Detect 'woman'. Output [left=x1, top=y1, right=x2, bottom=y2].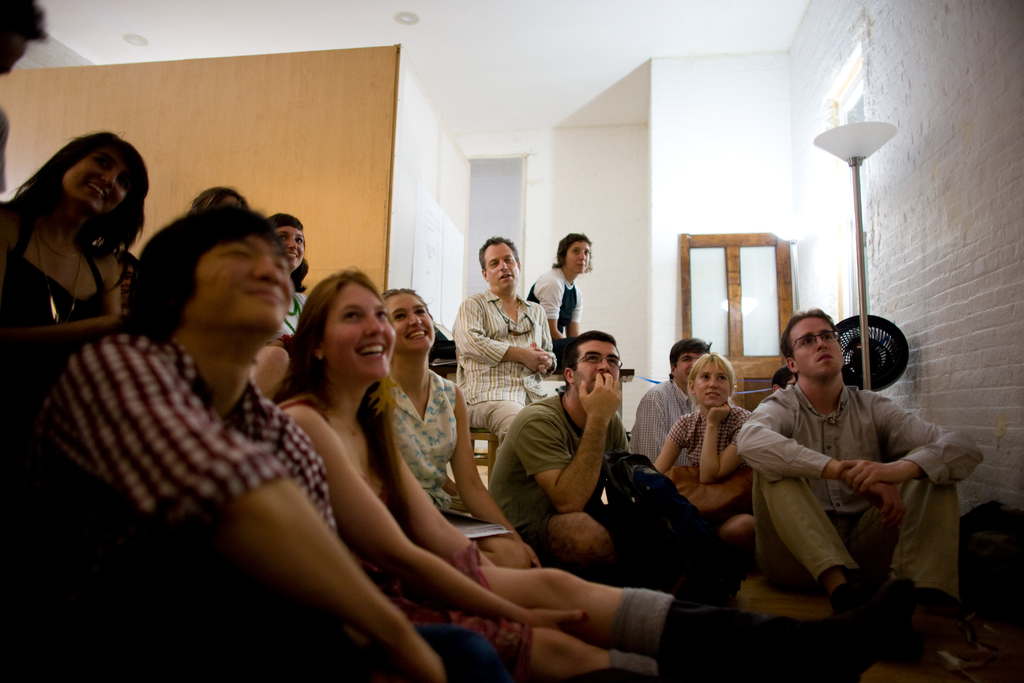
[left=0, top=134, right=154, bottom=348].
